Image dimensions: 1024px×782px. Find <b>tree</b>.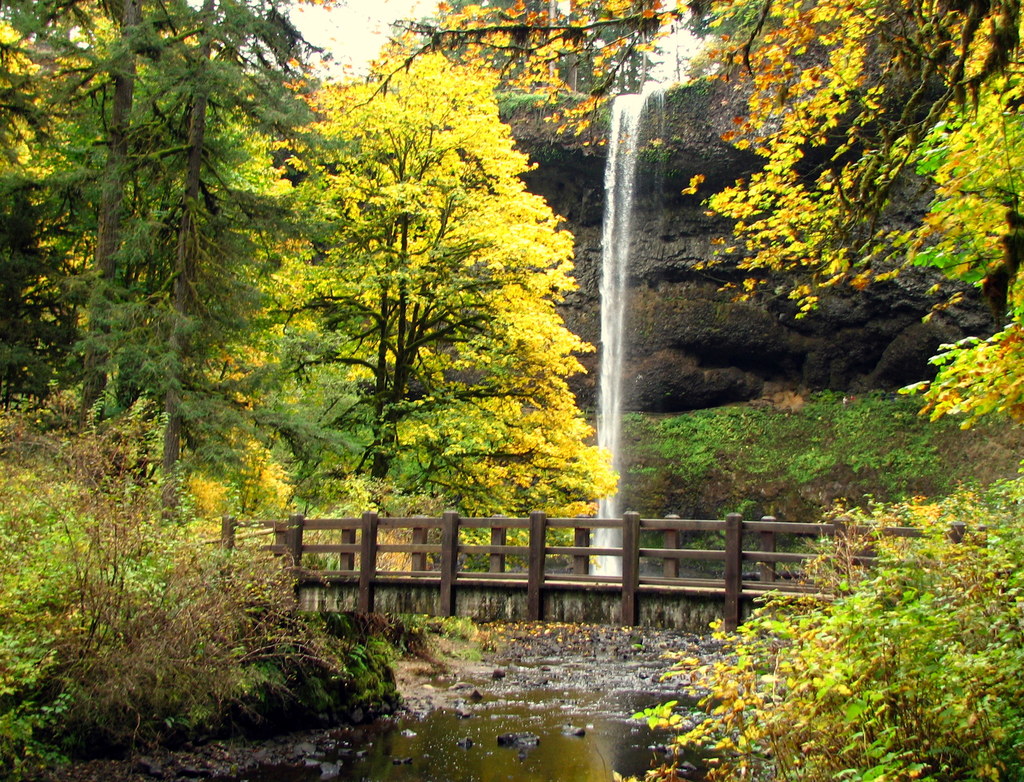
<region>347, 0, 1023, 434</region>.
